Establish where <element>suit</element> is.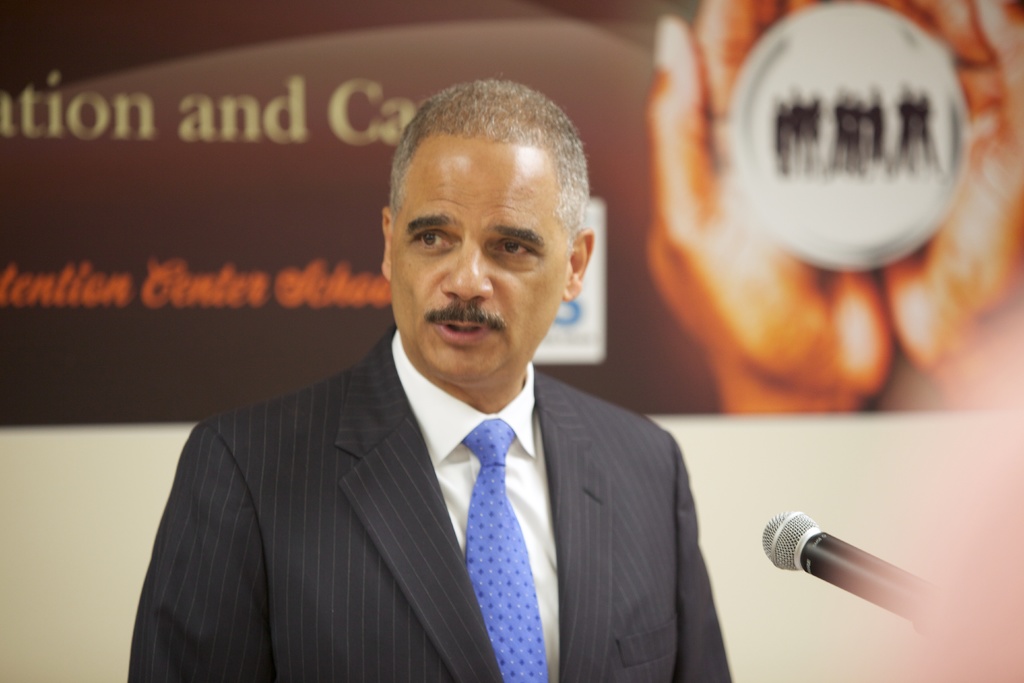
Established at crop(143, 293, 731, 670).
